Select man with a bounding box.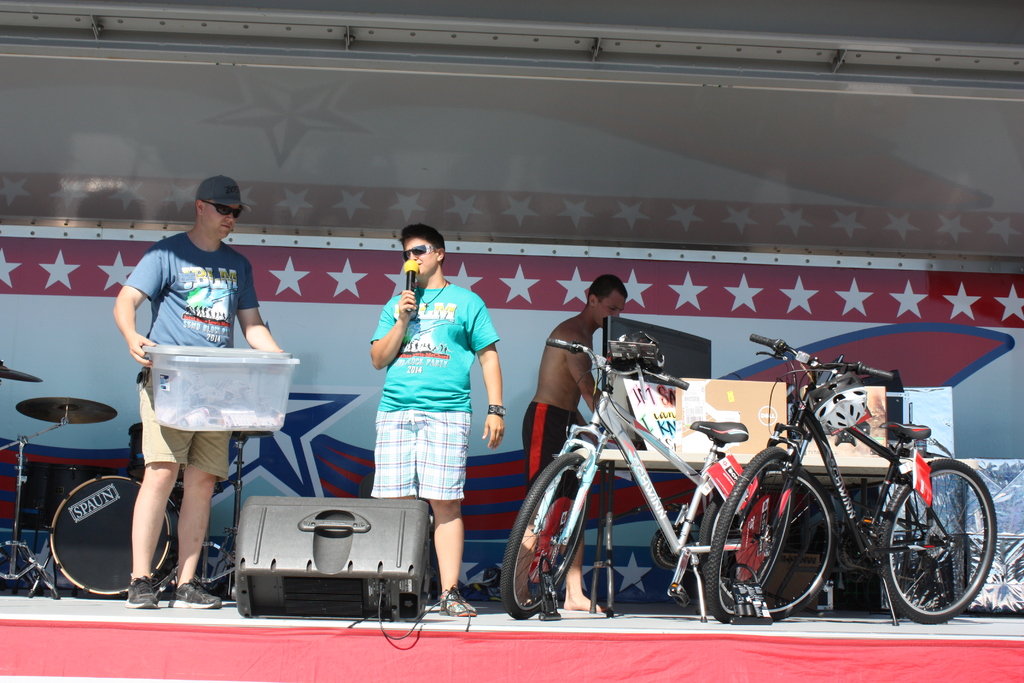
x1=519 y1=274 x2=627 y2=613.
